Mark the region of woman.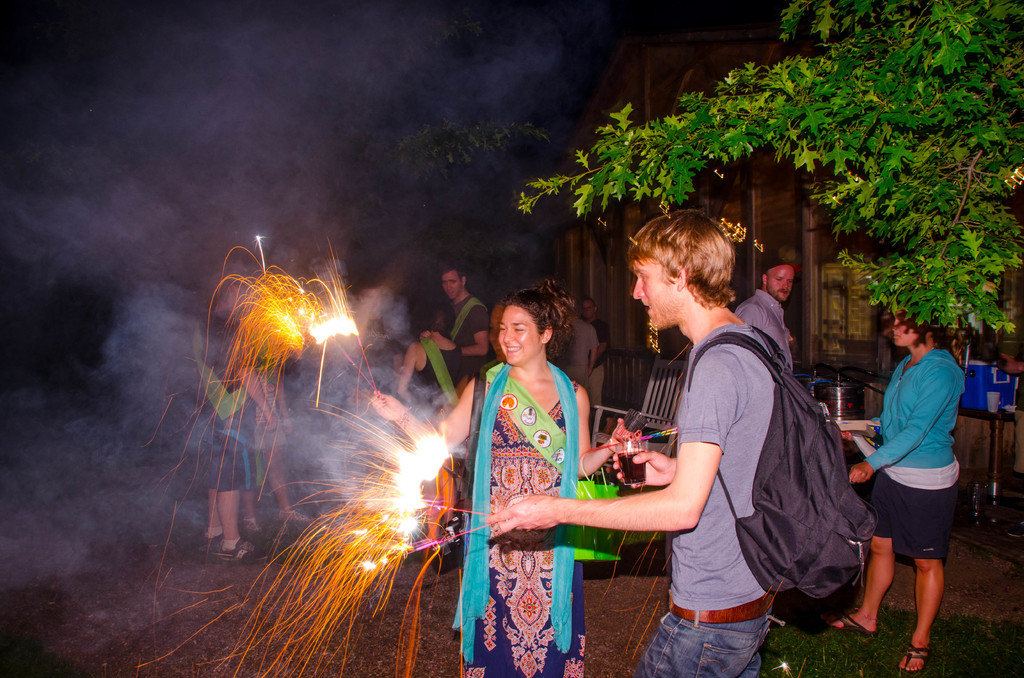
Region: box=[195, 260, 257, 570].
